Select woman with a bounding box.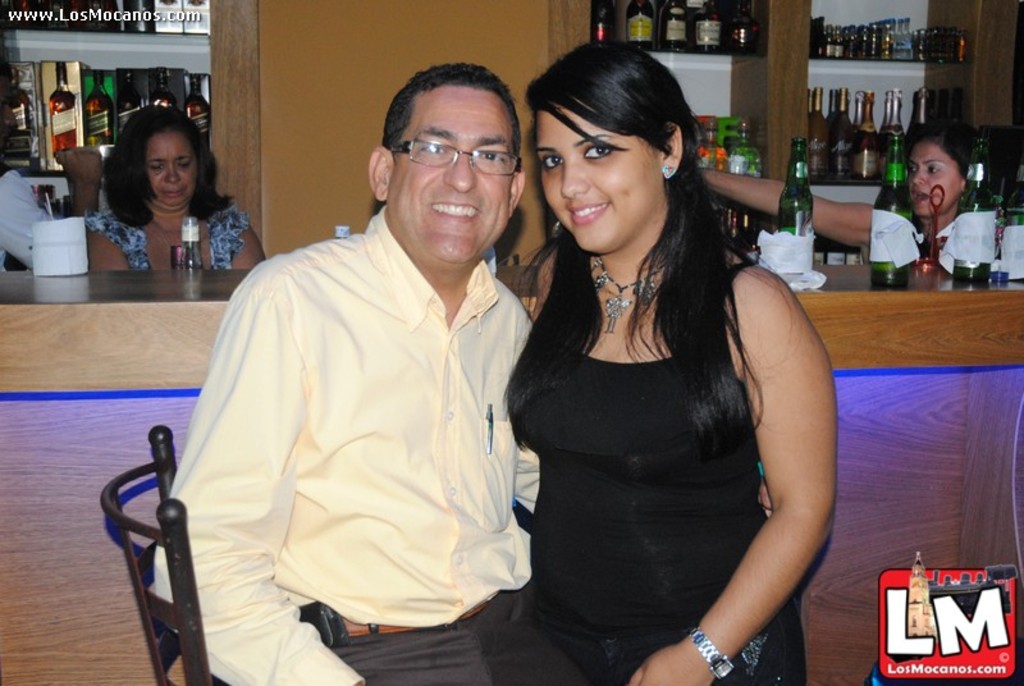
box=[696, 131, 977, 266].
